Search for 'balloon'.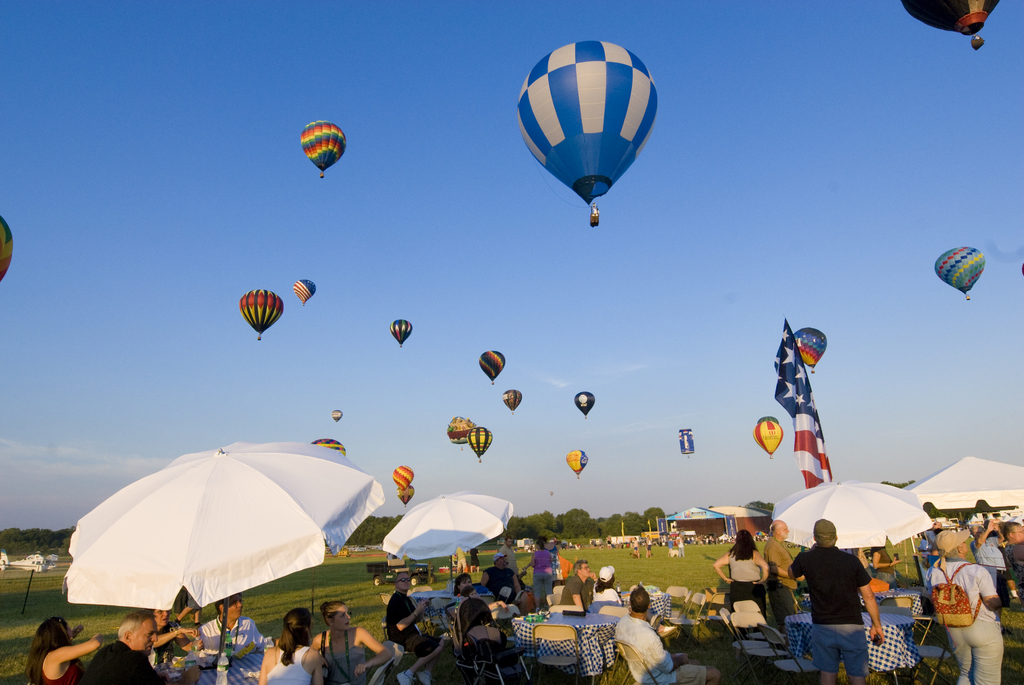
Found at 389,318,414,344.
